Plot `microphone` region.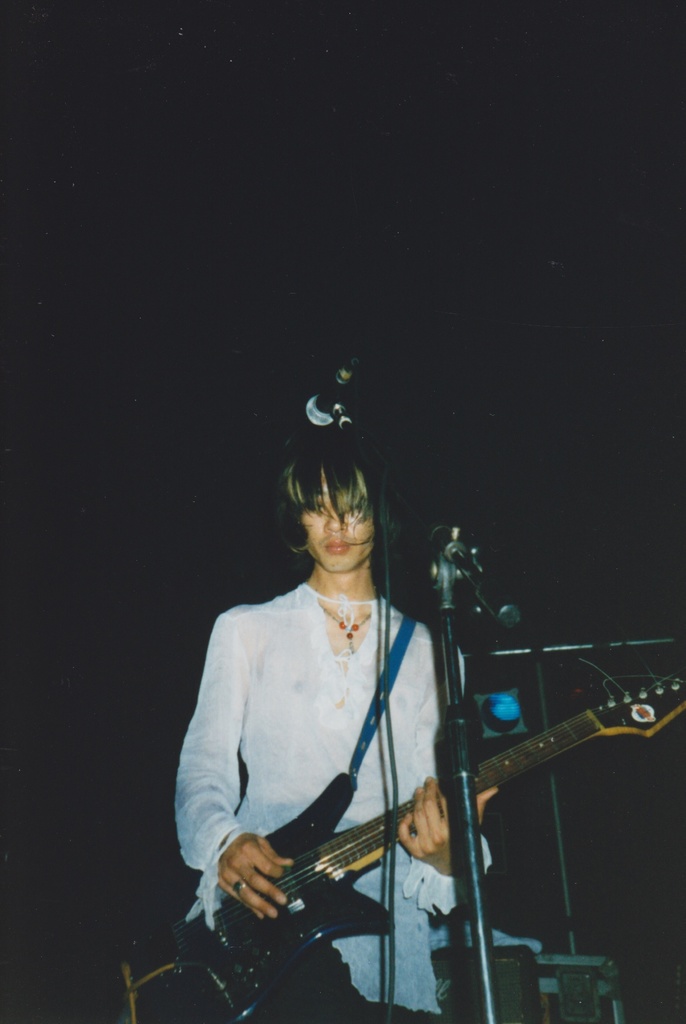
Plotted at bbox=[298, 340, 356, 431].
